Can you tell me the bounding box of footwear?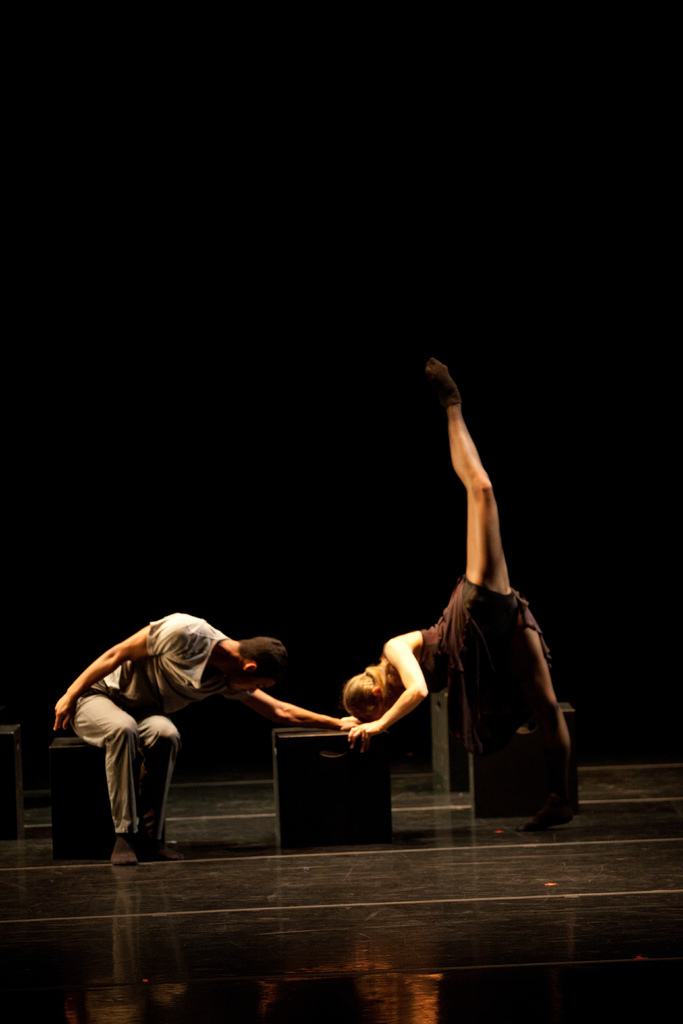
crop(103, 833, 142, 868).
